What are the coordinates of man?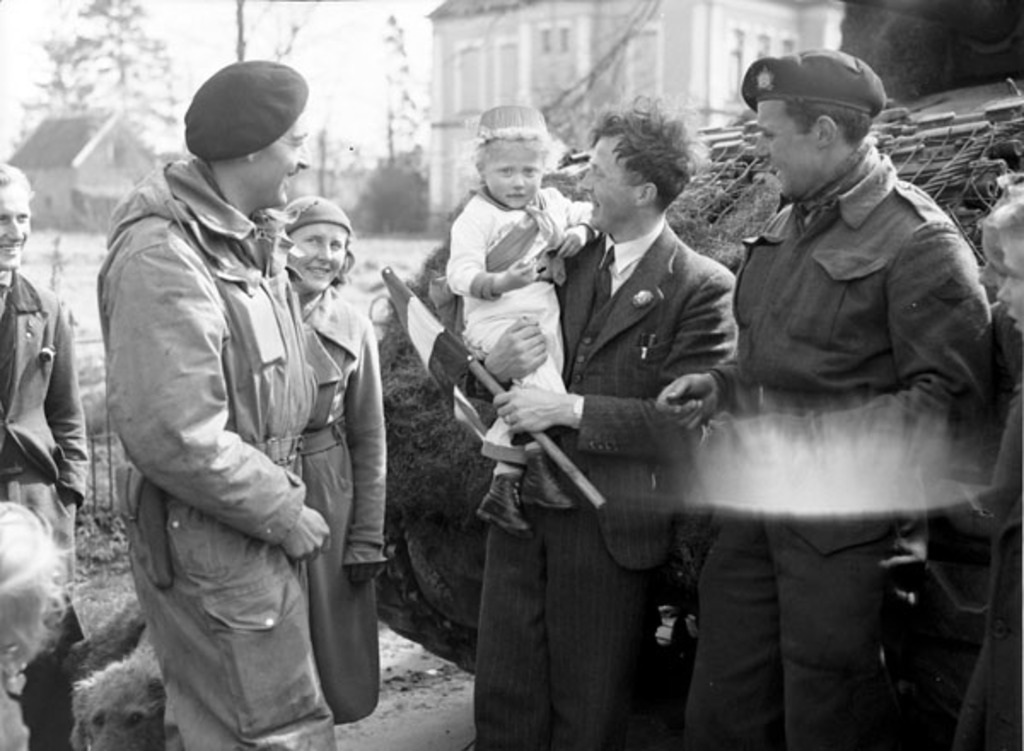
bbox=(596, 38, 964, 720).
